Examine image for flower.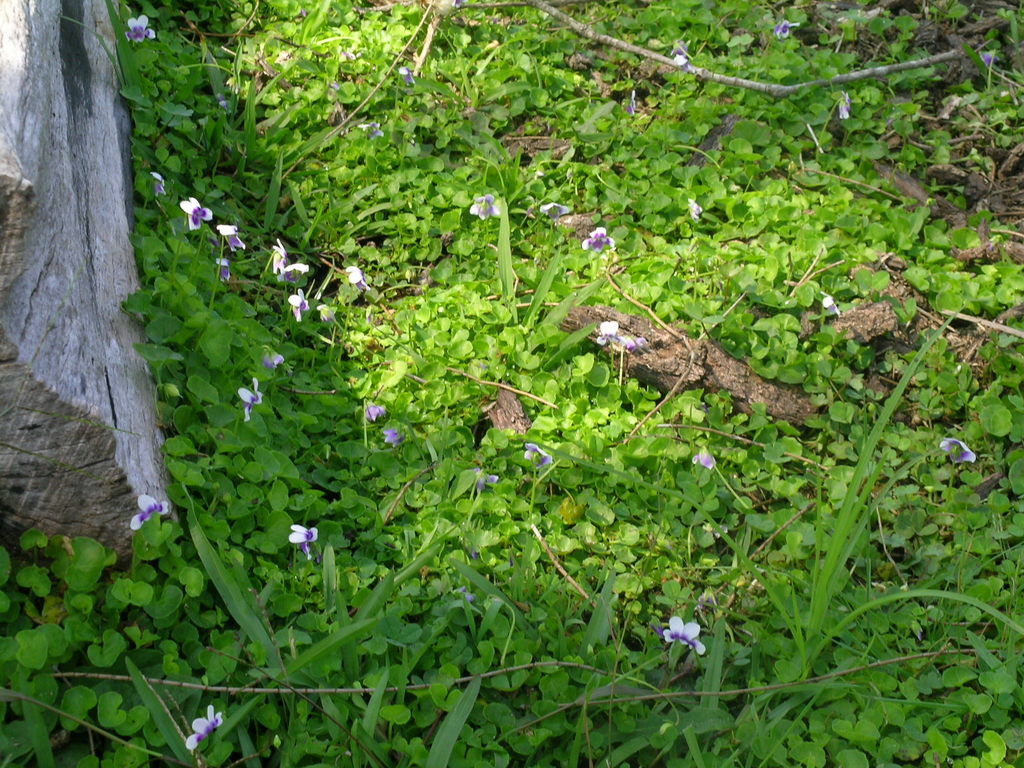
Examination result: x1=181 y1=706 x2=246 y2=758.
